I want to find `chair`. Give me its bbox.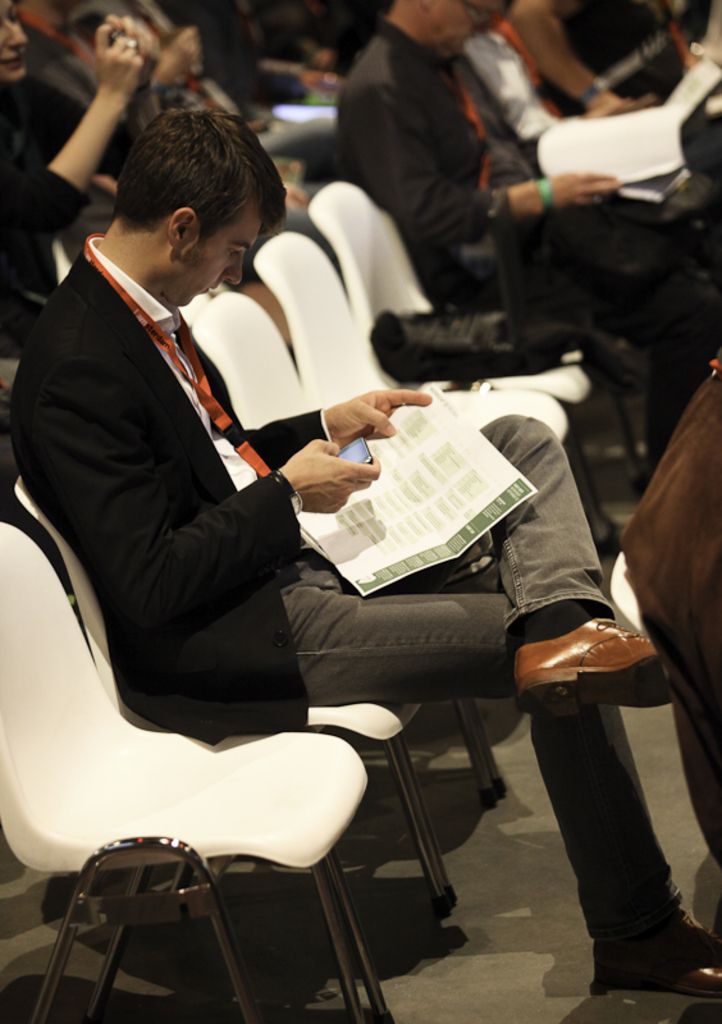
{"x1": 9, "y1": 472, "x2": 449, "y2": 1023}.
